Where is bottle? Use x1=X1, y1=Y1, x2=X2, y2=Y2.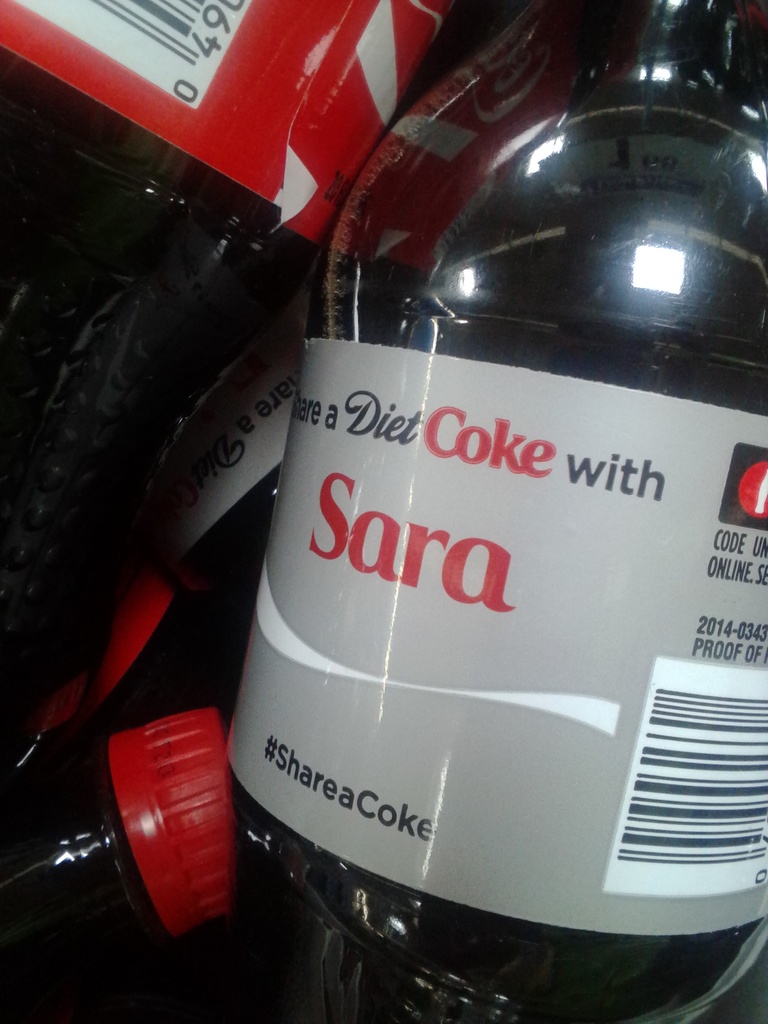
x1=0, y1=0, x2=458, y2=808.
